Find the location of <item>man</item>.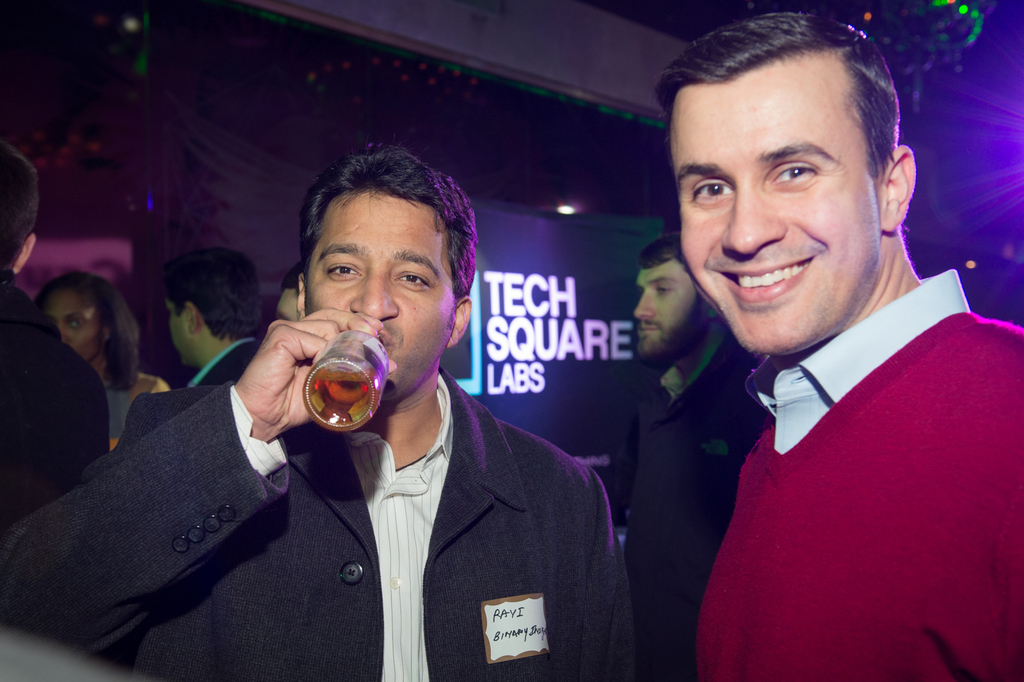
Location: [left=0, top=139, right=624, bottom=681].
